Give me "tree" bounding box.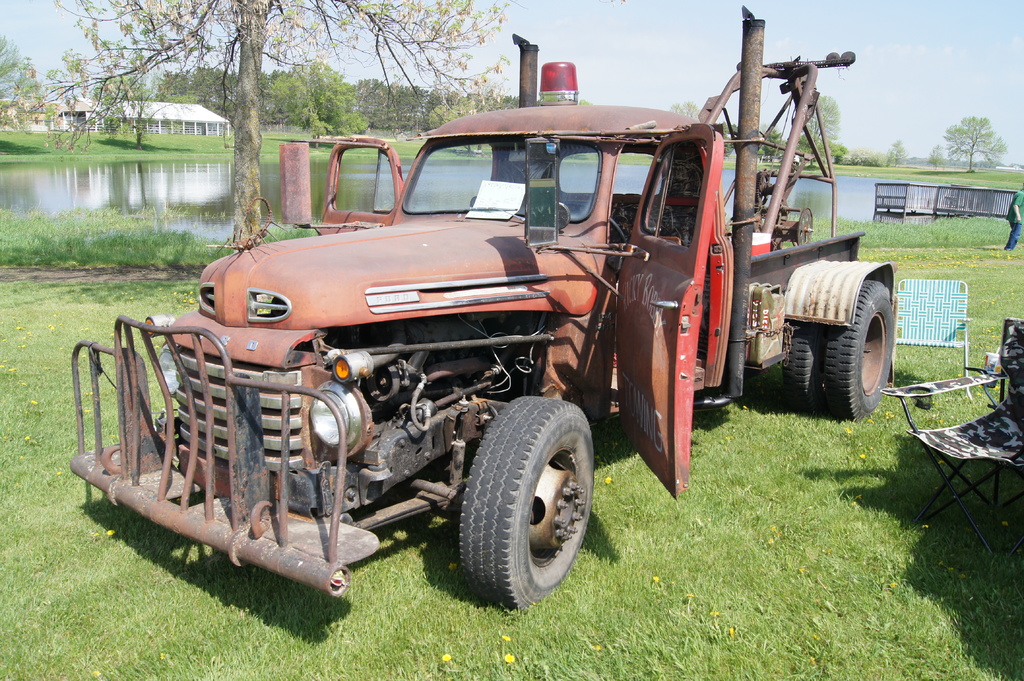
(49,0,520,248).
